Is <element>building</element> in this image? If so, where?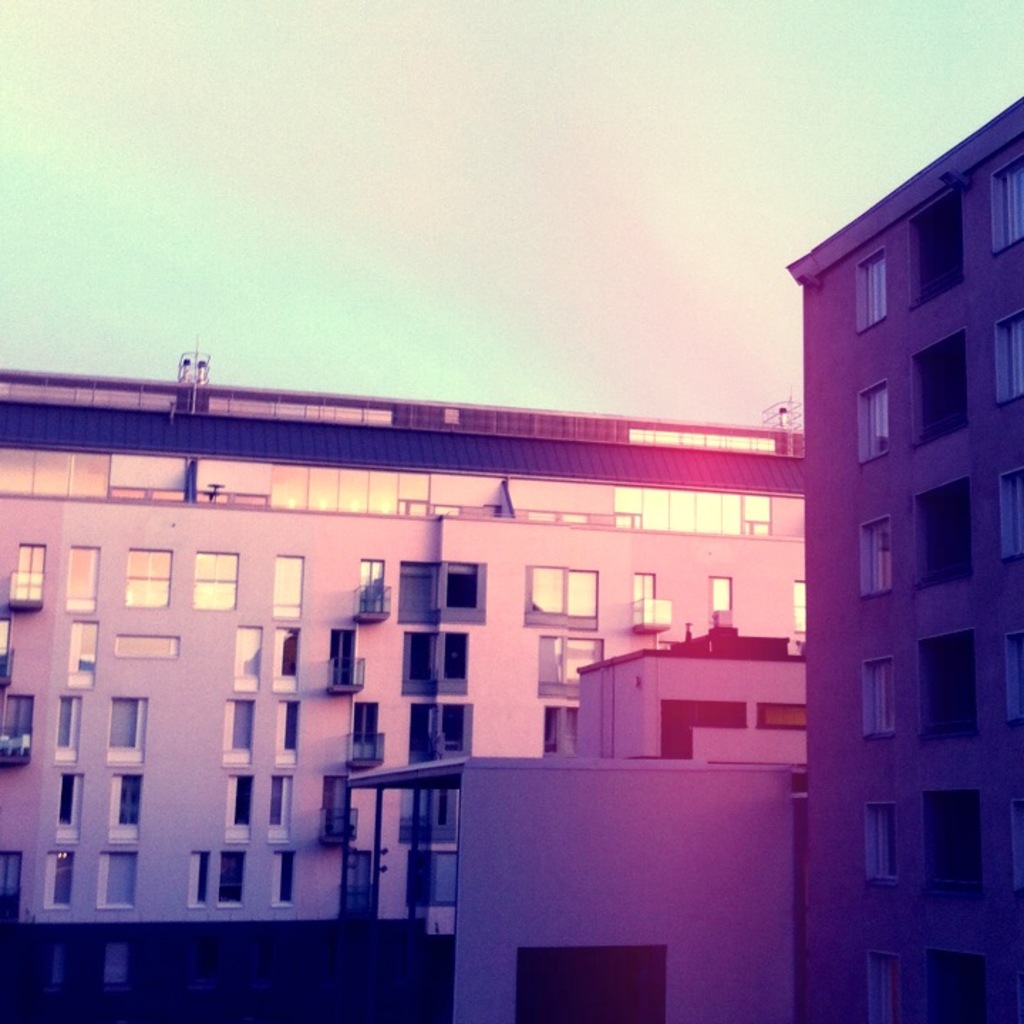
Yes, at bbox=(575, 607, 812, 855).
